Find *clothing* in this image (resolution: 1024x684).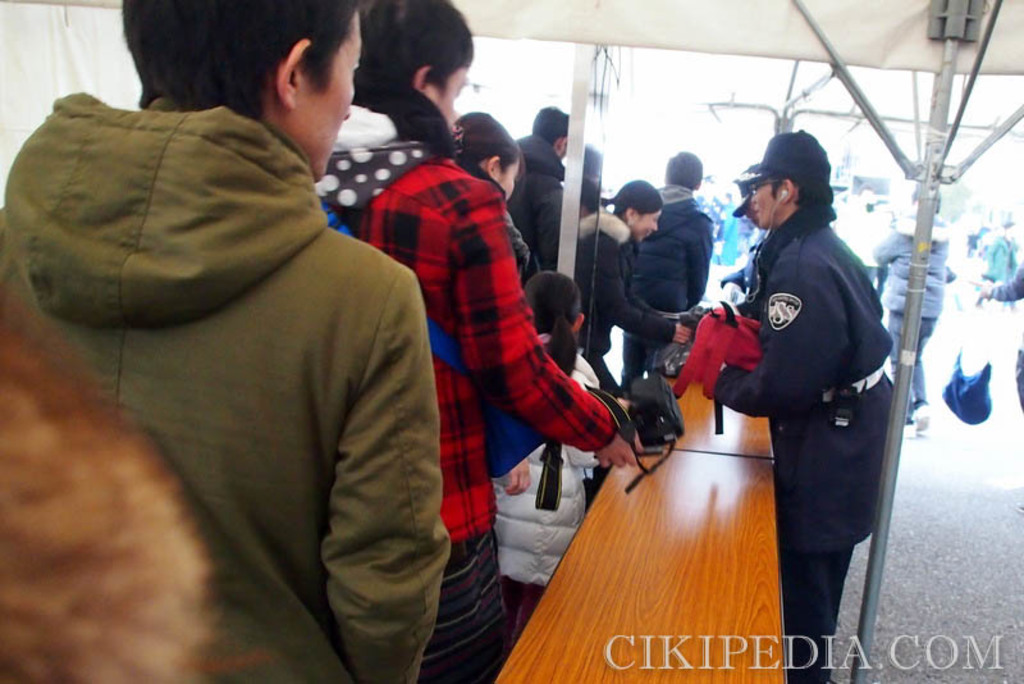
<bbox>570, 209, 632, 397</bbox>.
